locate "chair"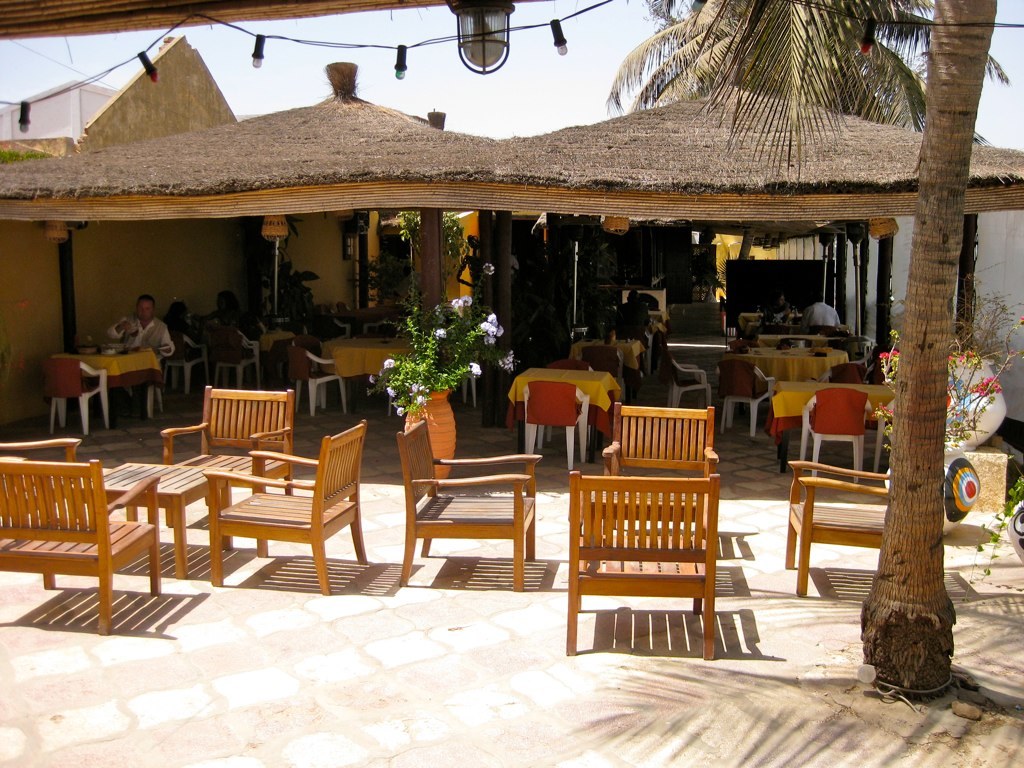
<region>579, 343, 626, 386</region>
